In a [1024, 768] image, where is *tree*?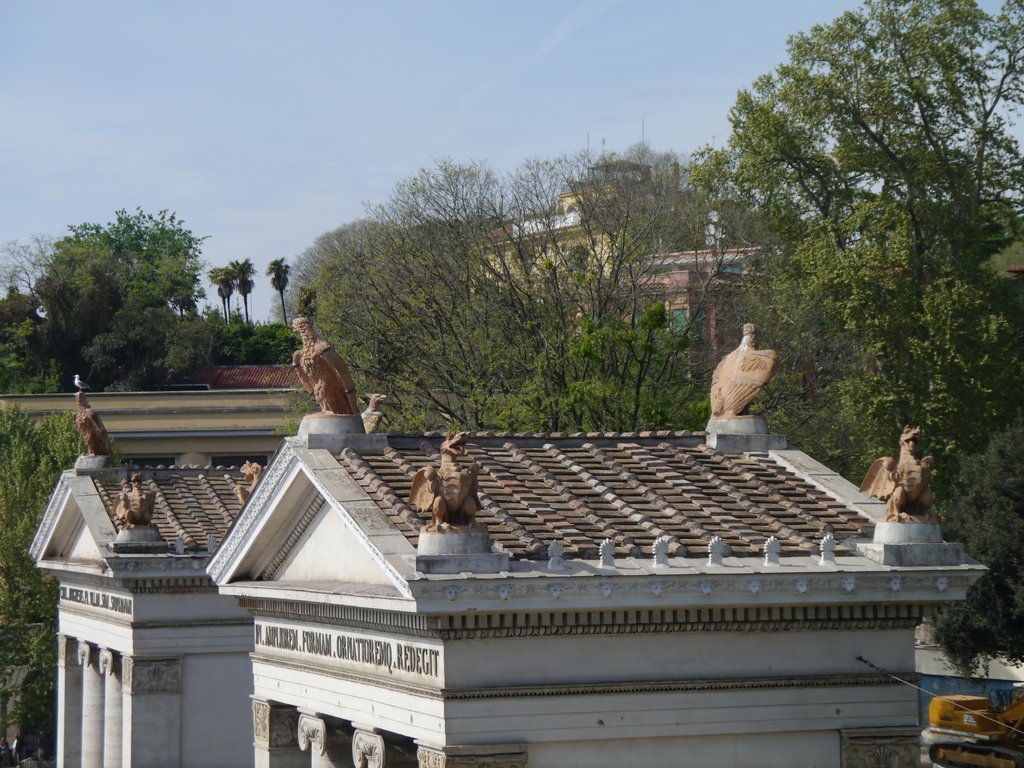
<box>0,400,131,767</box>.
